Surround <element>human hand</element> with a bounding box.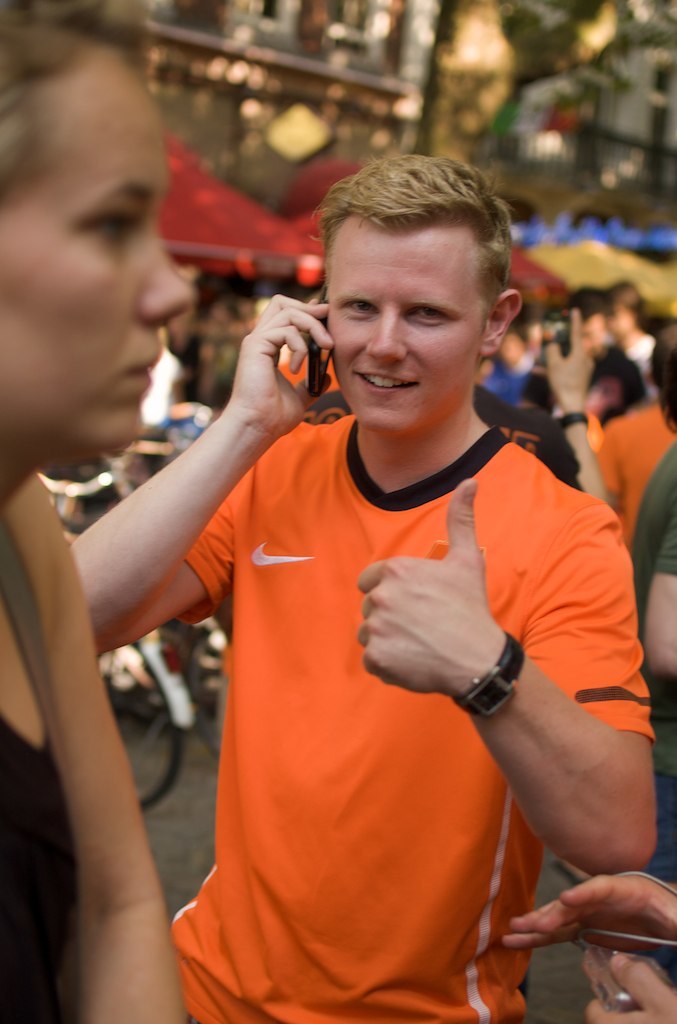
[497,869,676,952].
